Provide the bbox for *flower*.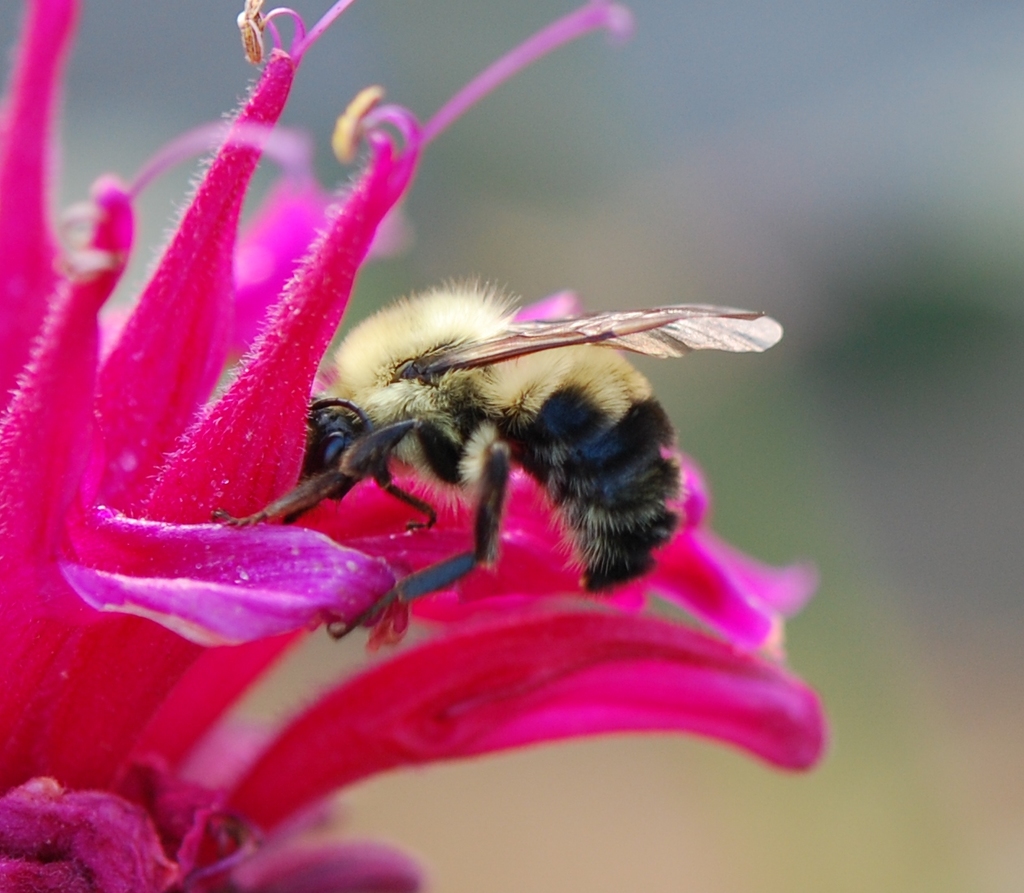
rect(0, 0, 827, 892).
